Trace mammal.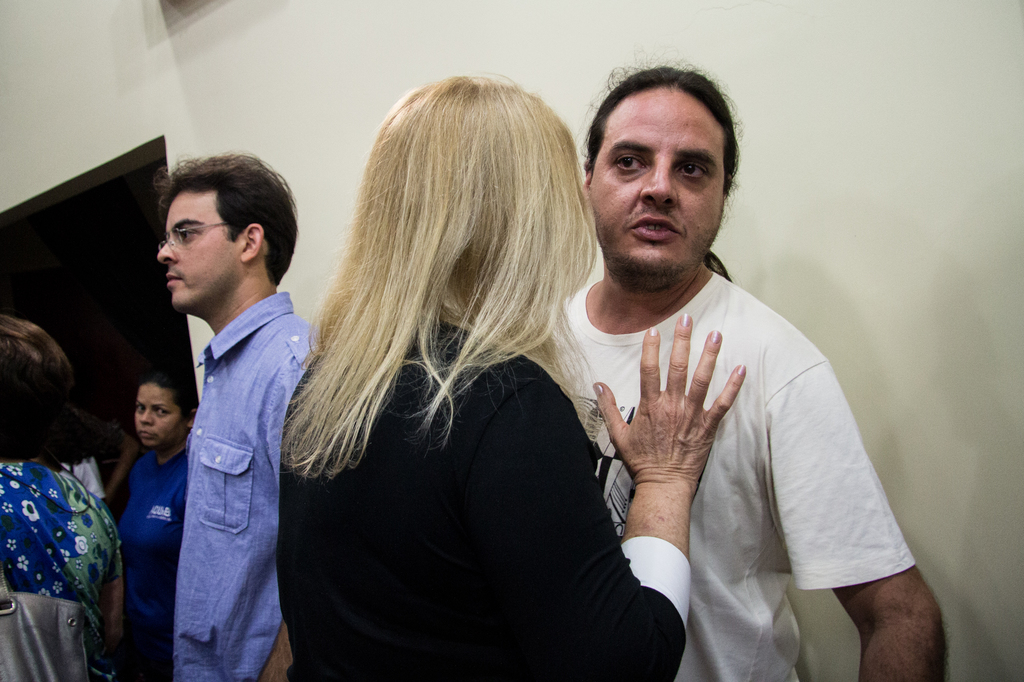
Traced to 61 409 110 505.
